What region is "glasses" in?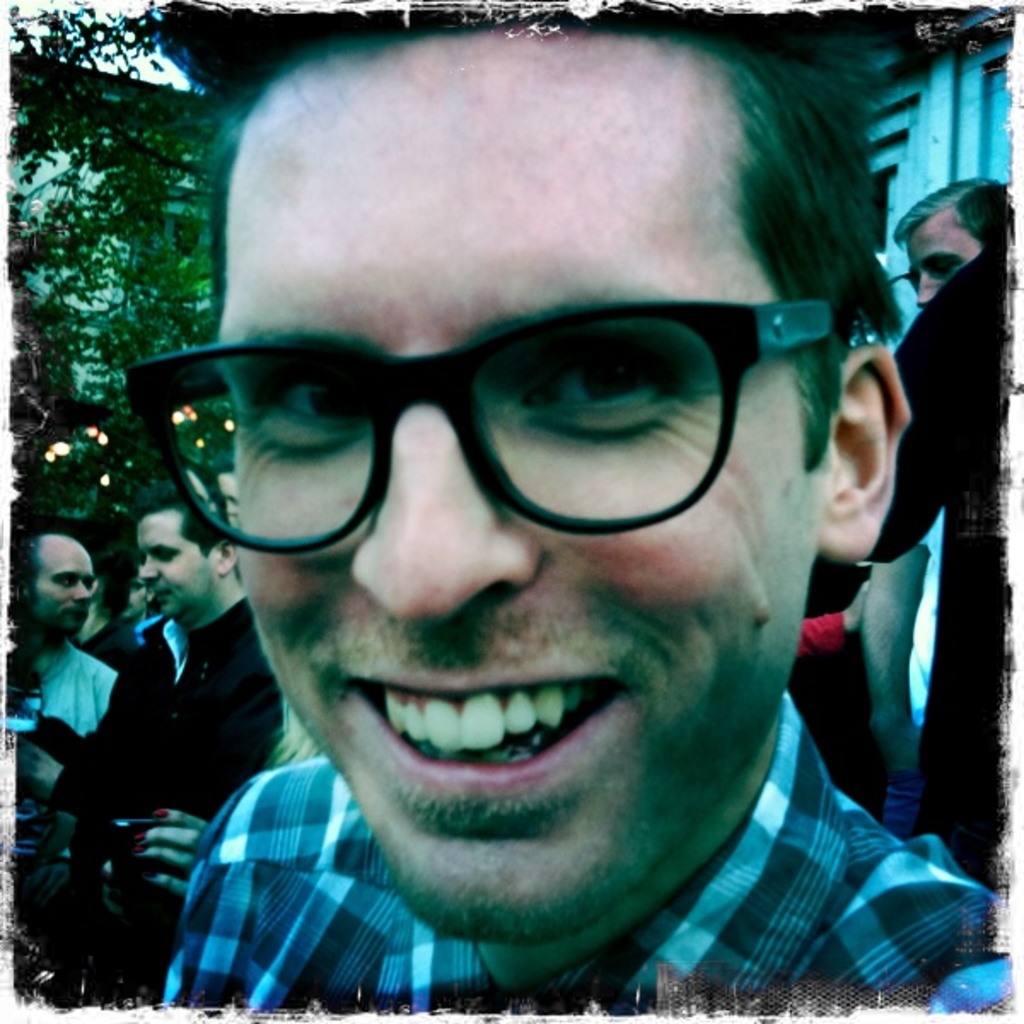
{"left": 123, "top": 299, "right": 915, "bottom": 546}.
